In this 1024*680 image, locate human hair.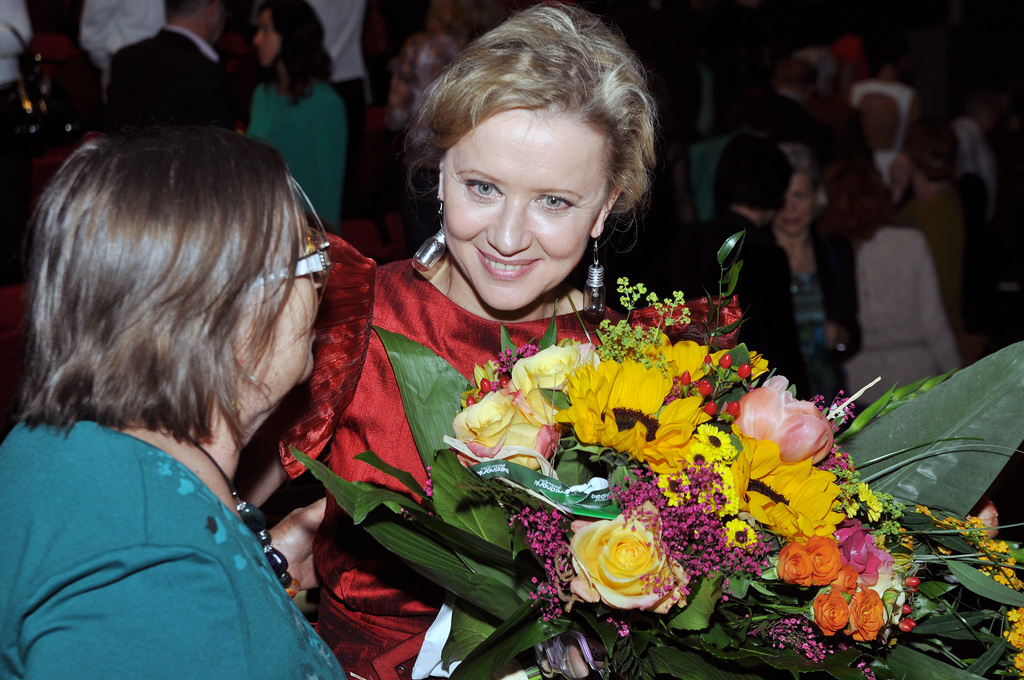
Bounding box: x1=161, y1=0, x2=199, y2=13.
